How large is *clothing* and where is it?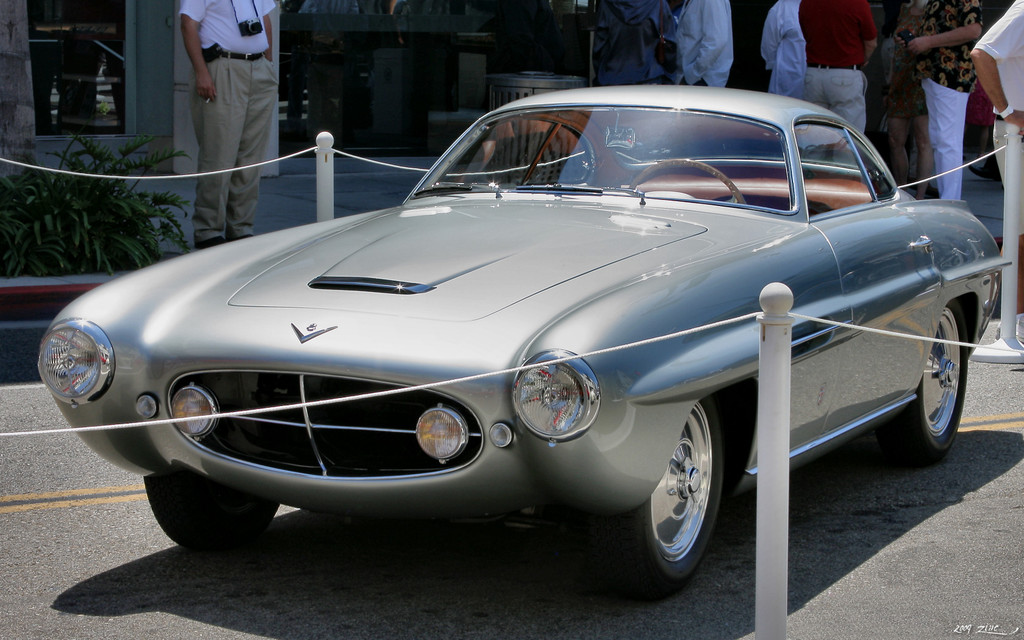
Bounding box: x1=906 y1=0 x2=984 y2=186.
